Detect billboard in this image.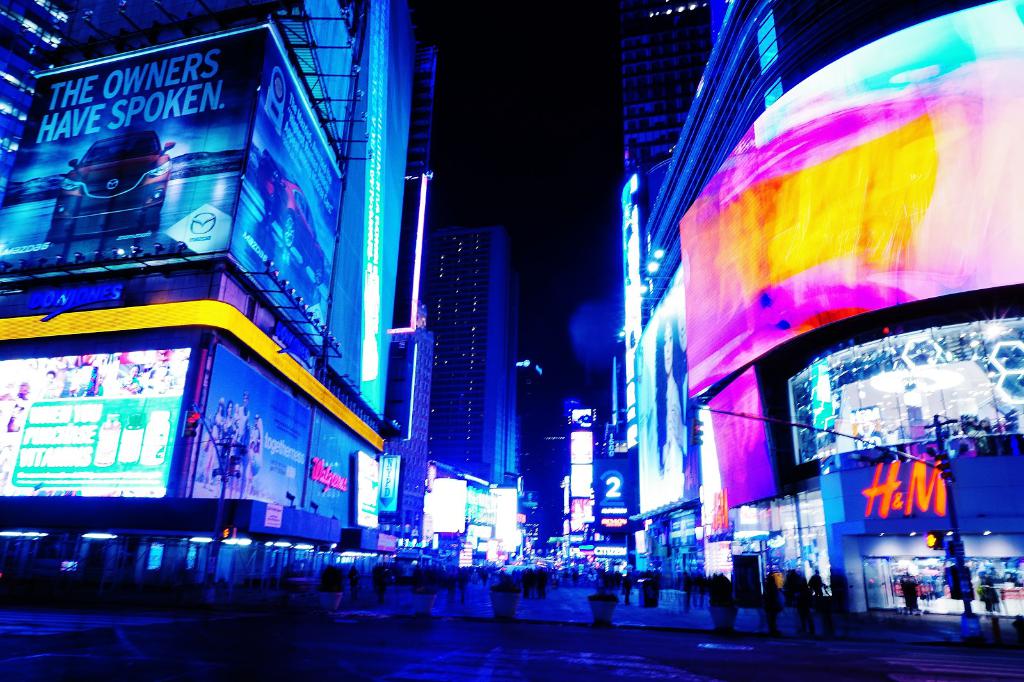
Detection: <region>601, 451, 636, 541</region>.
